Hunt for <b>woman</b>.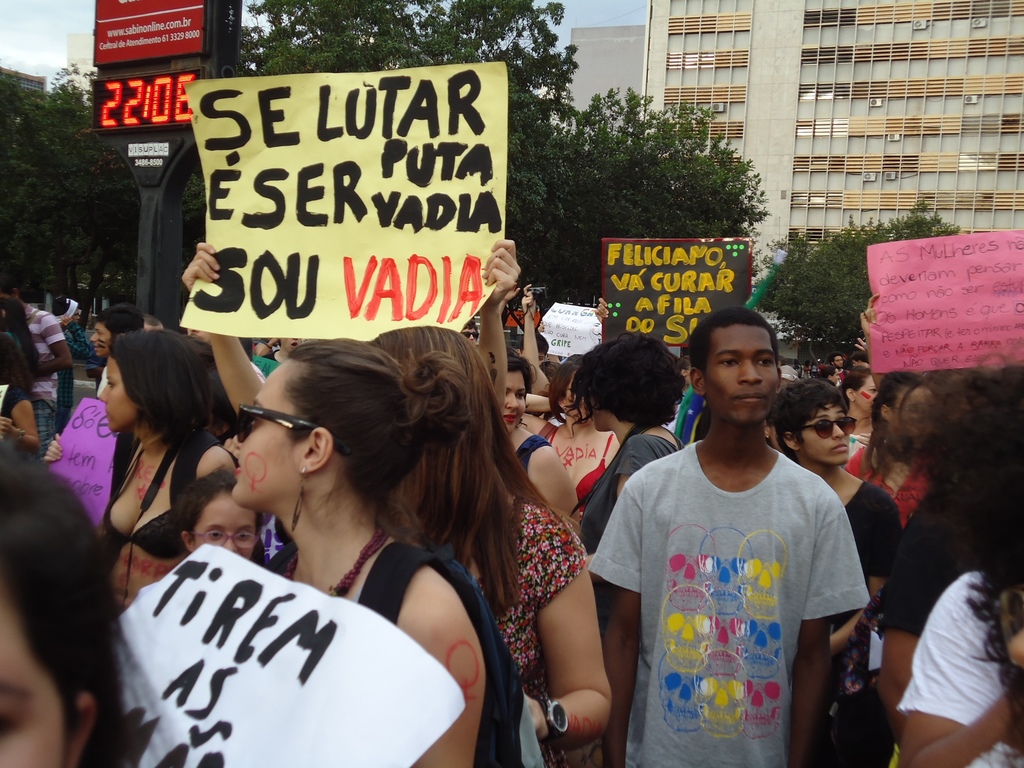
Hunted down at (left=58, top=309, right=246, bottom=611).
